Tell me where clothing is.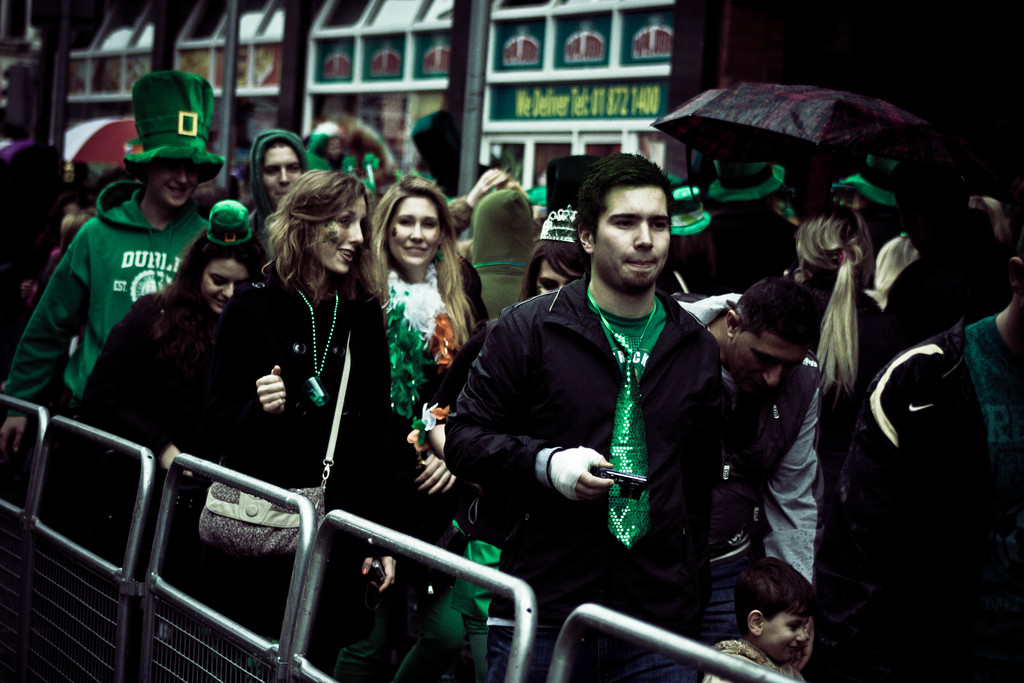
clothing is at [x1=472, y1=186, x2=537, y2=354].
